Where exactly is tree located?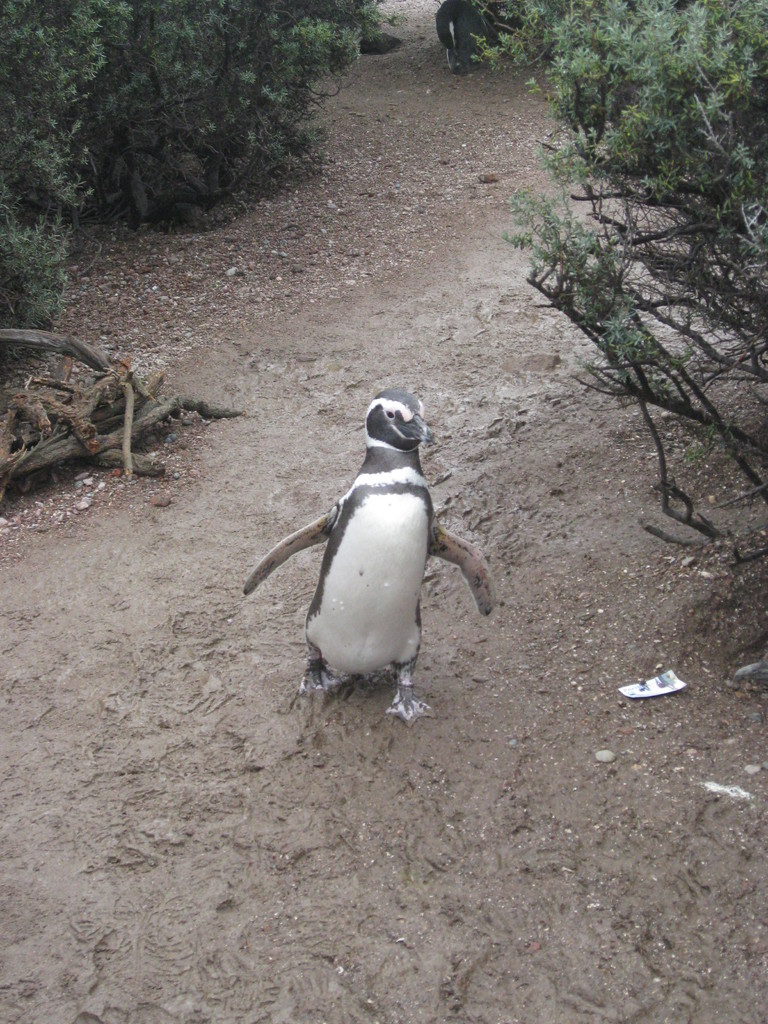
Its bounding box is region(503, 6, 765, 543).
